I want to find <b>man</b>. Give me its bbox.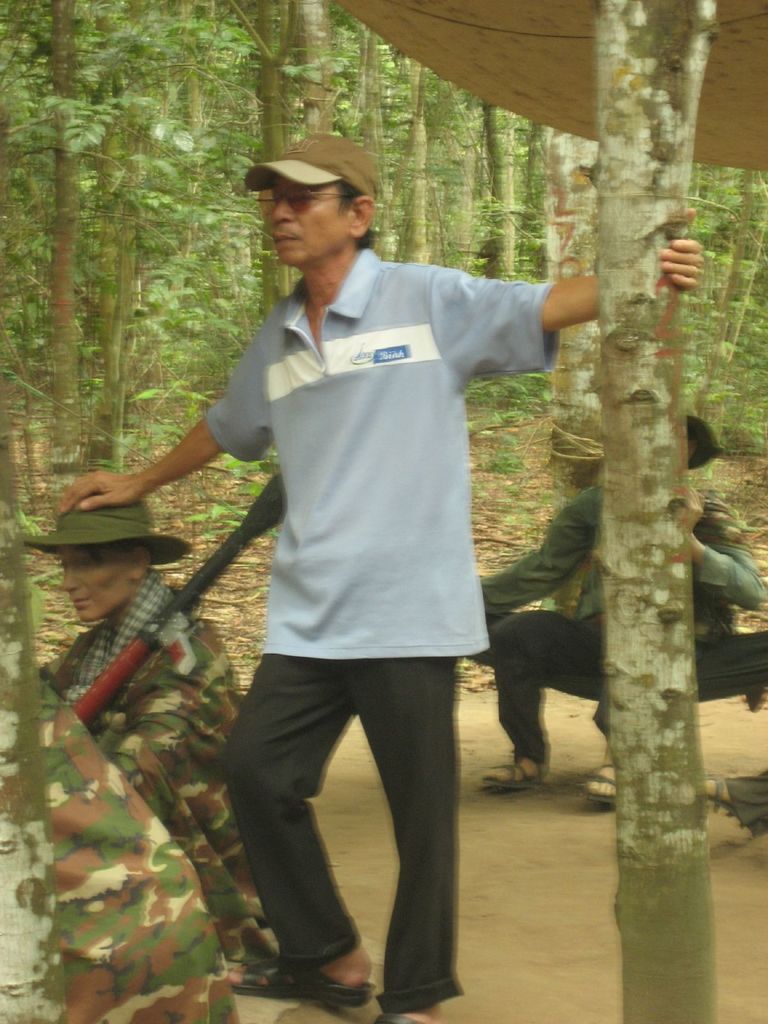
51, 135, 707, 1022.
